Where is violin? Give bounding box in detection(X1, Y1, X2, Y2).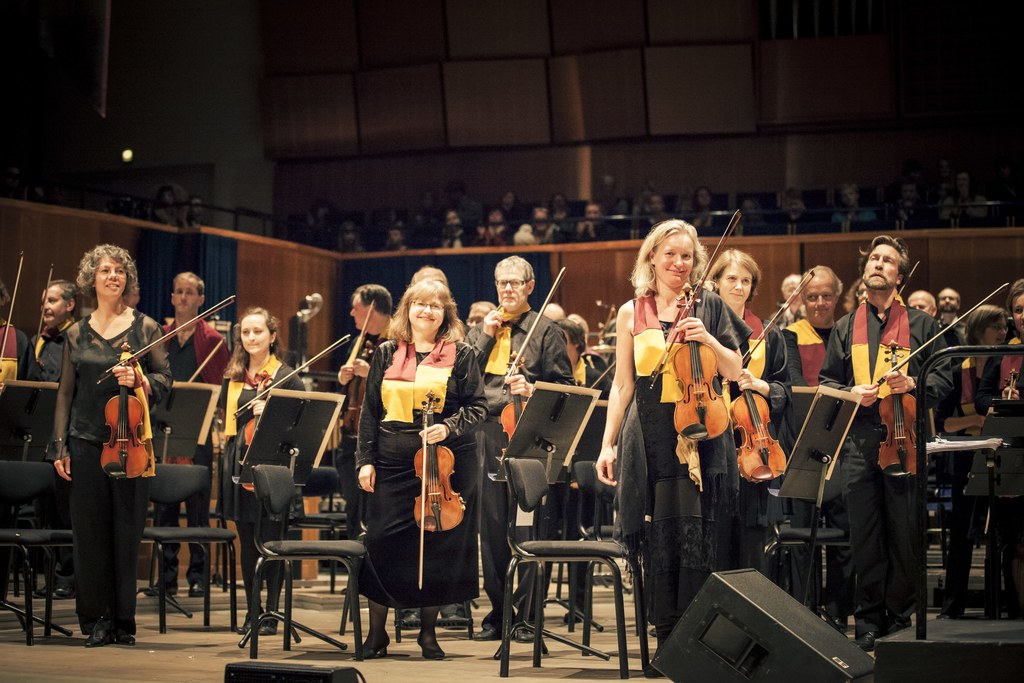
detection(93, 289, 232, 483).
